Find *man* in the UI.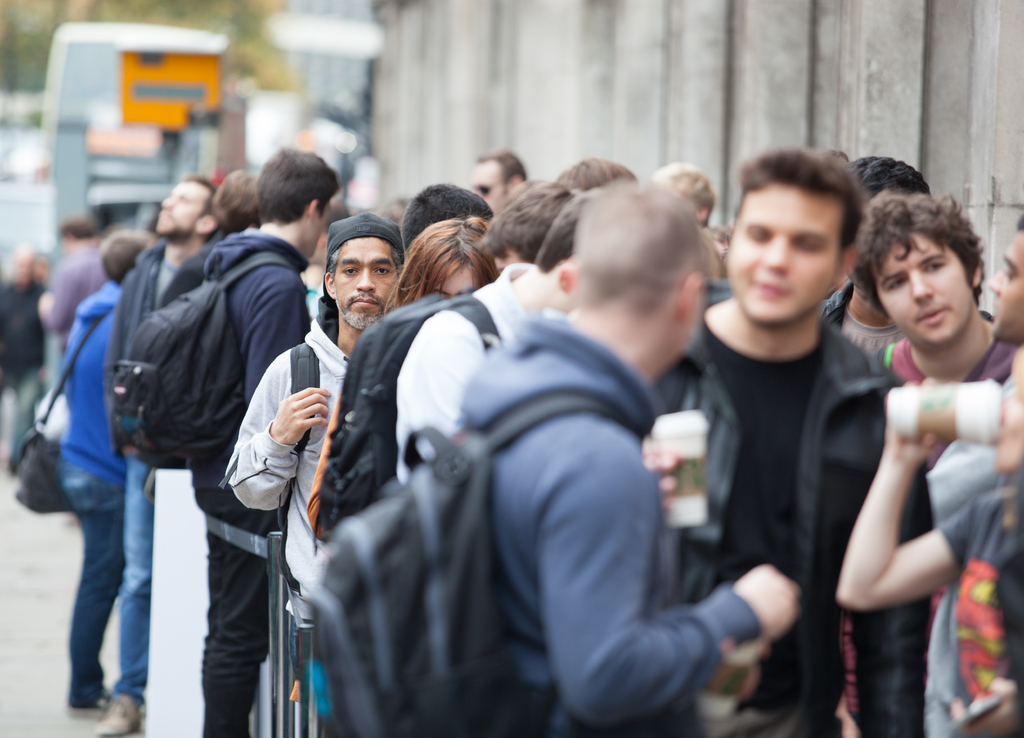
UI element at locate(813, 156, 935, 358).
